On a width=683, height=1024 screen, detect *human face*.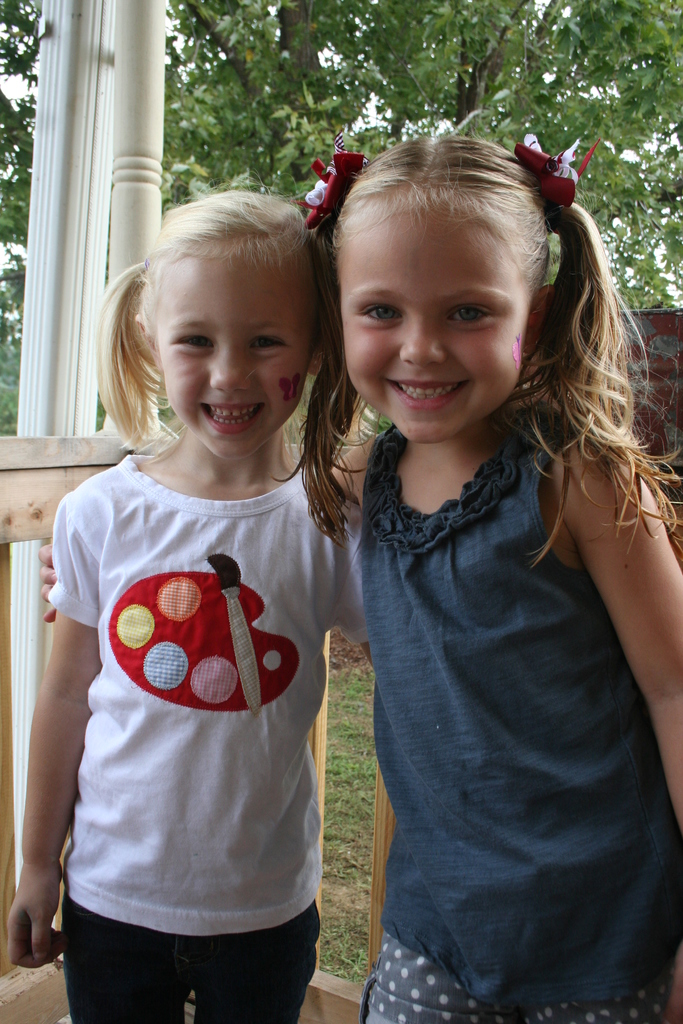
Rect(156, 252, 320, 464).
